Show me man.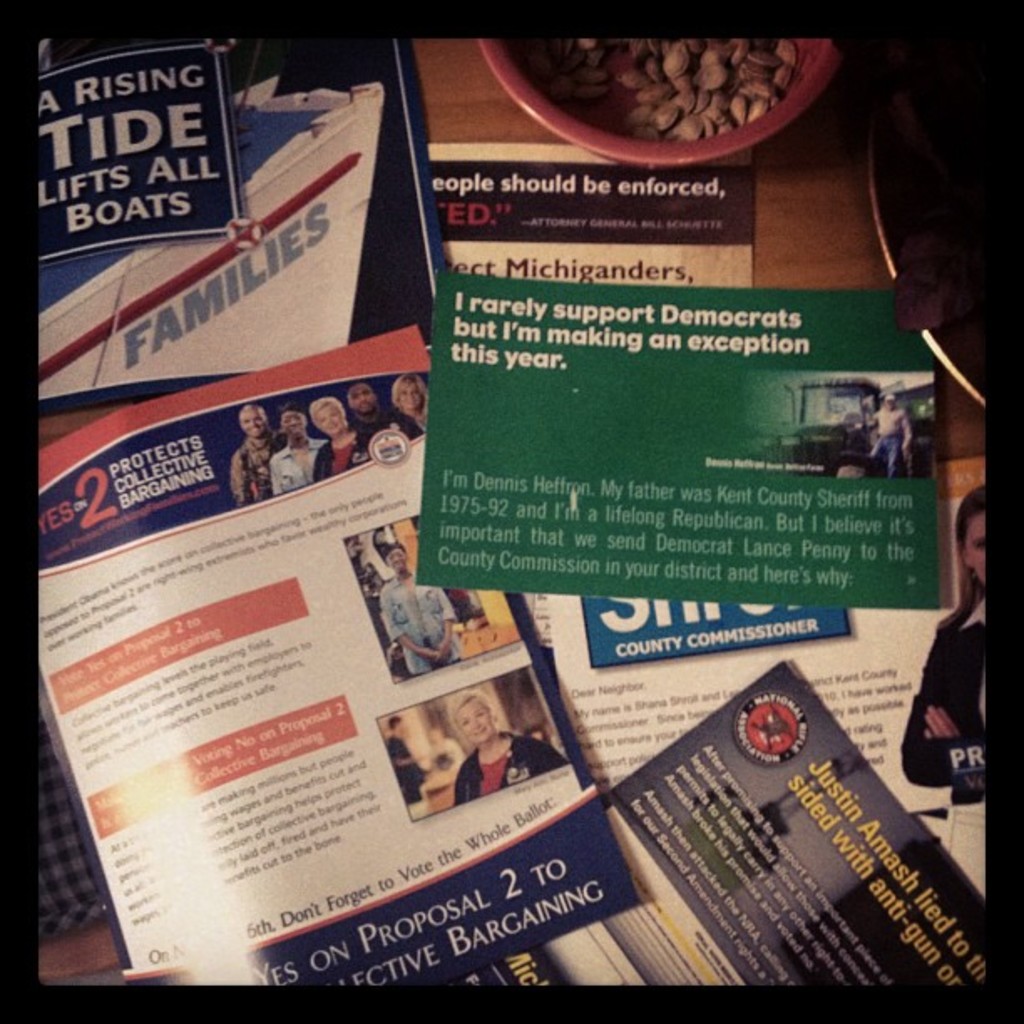
man is here: [345, 380, 423, 457].
